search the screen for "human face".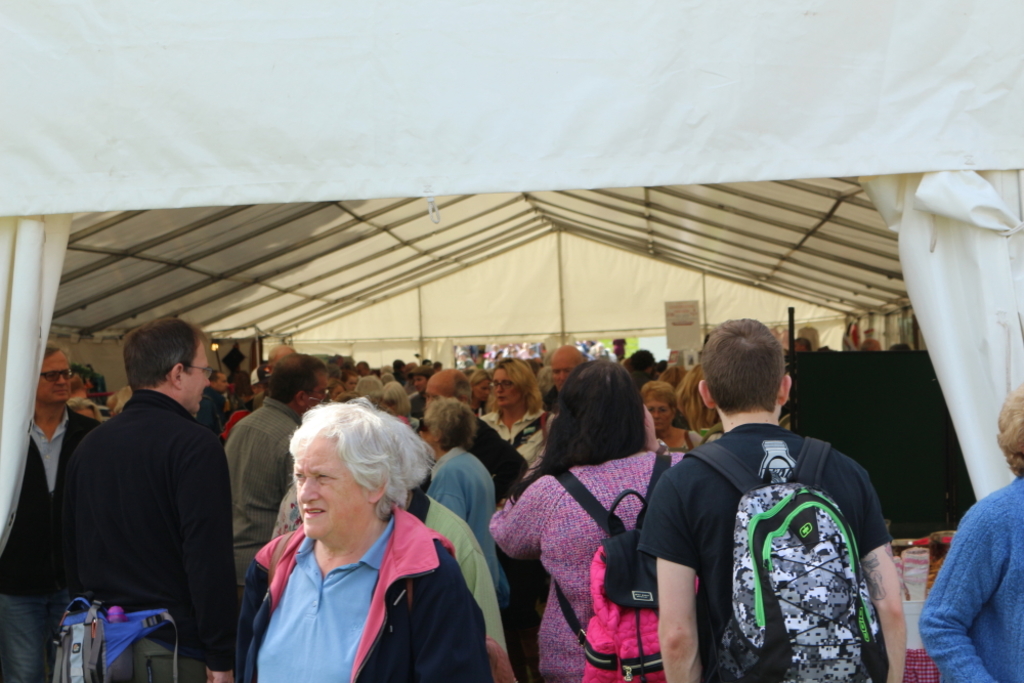
Found at box(551, 357, 572, 389).
